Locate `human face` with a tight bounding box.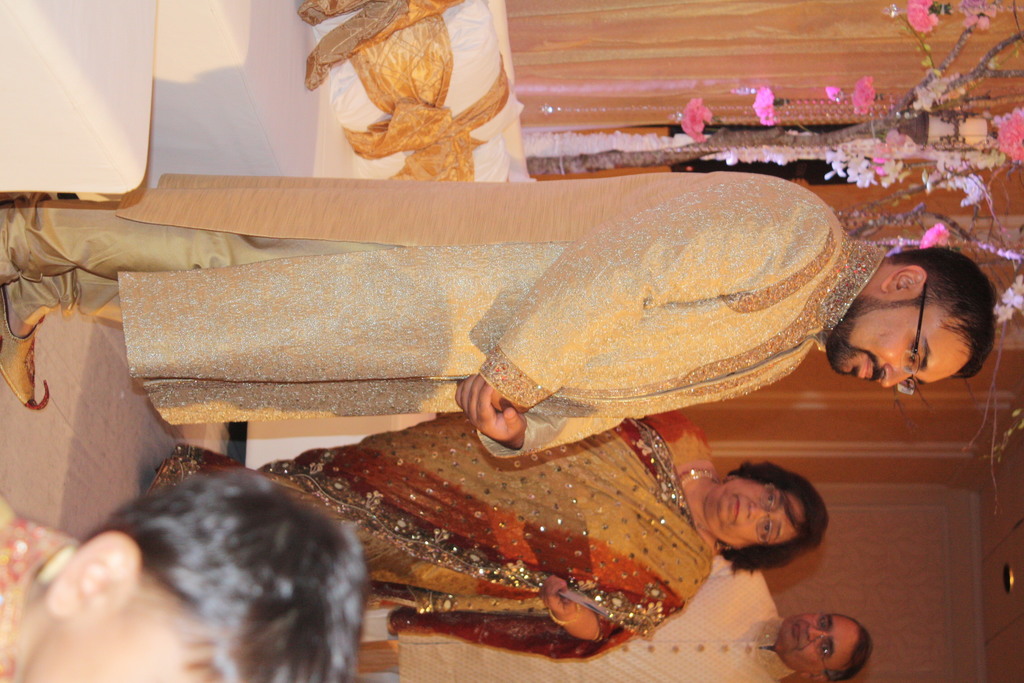
{"left": 712, "top": 475, "right": 803, "bottom": 547}.
